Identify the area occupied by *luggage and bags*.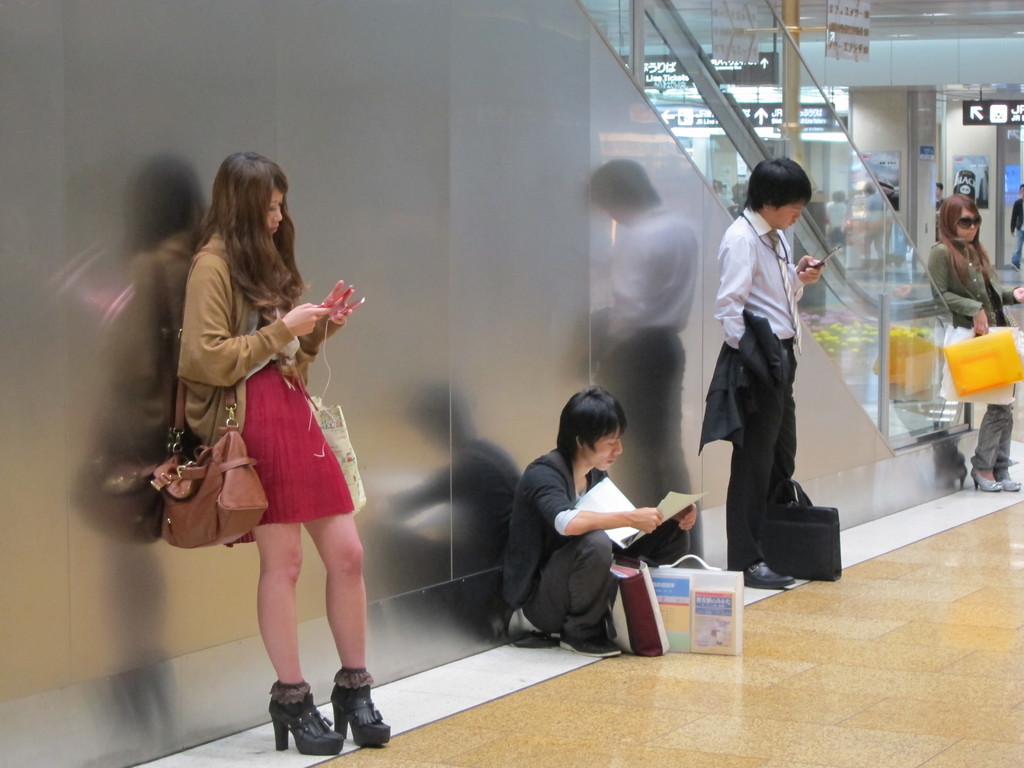
Area: rect(937, 331, 1023, 396).
